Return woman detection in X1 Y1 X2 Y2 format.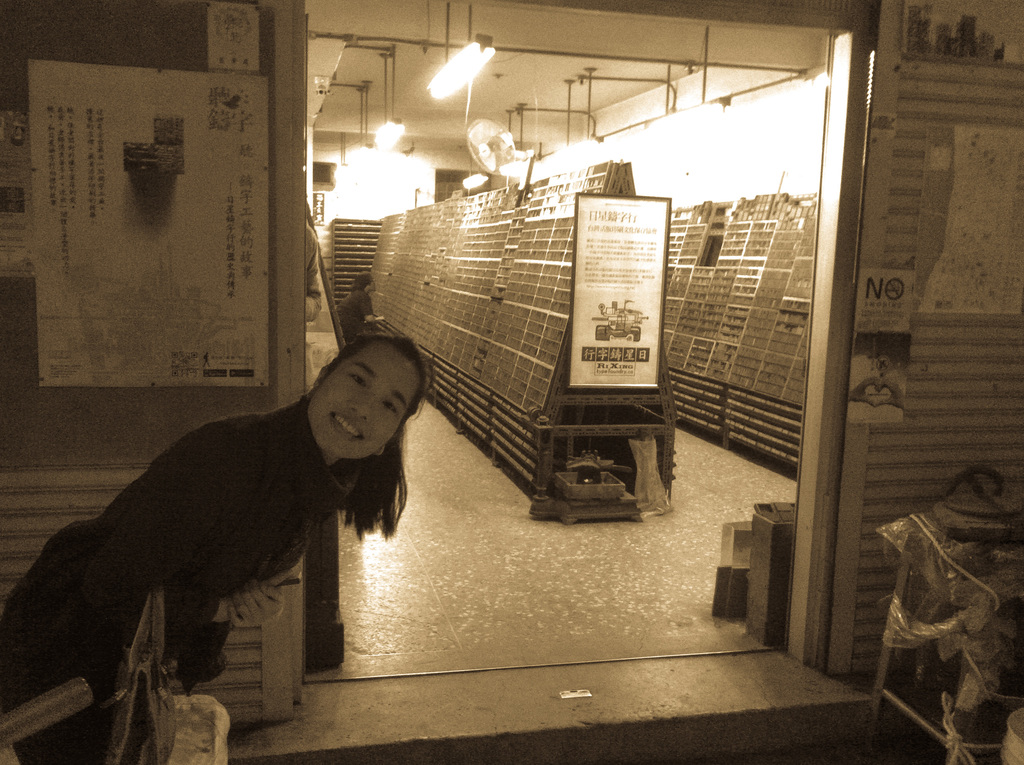
38 323 444 720.
